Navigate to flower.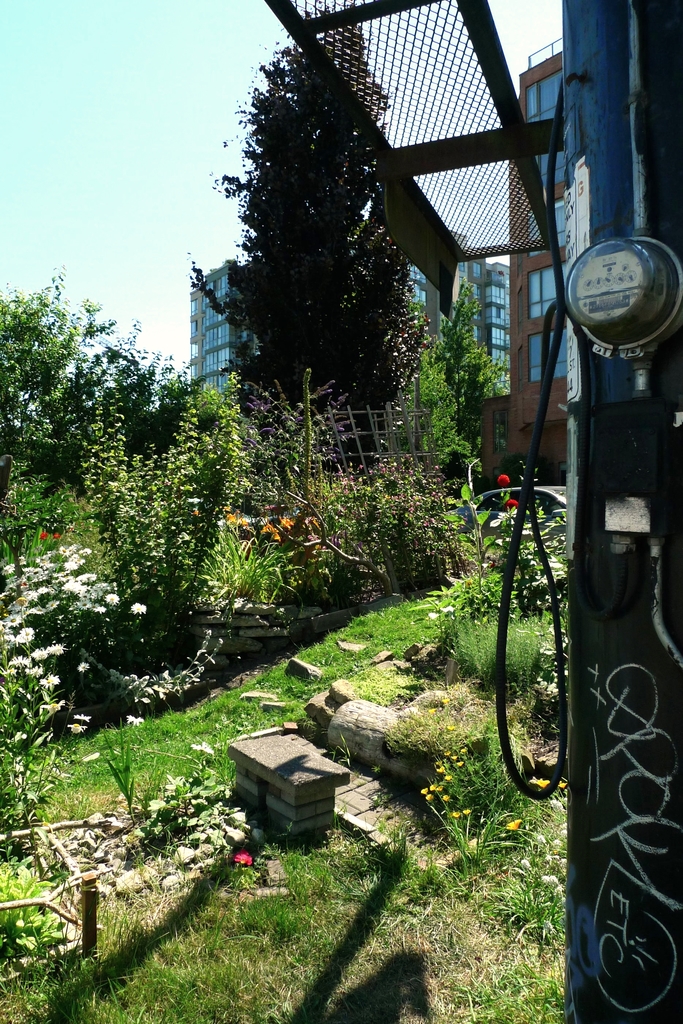
Navigation target: <region>508, 498, 520, 515</region>.
